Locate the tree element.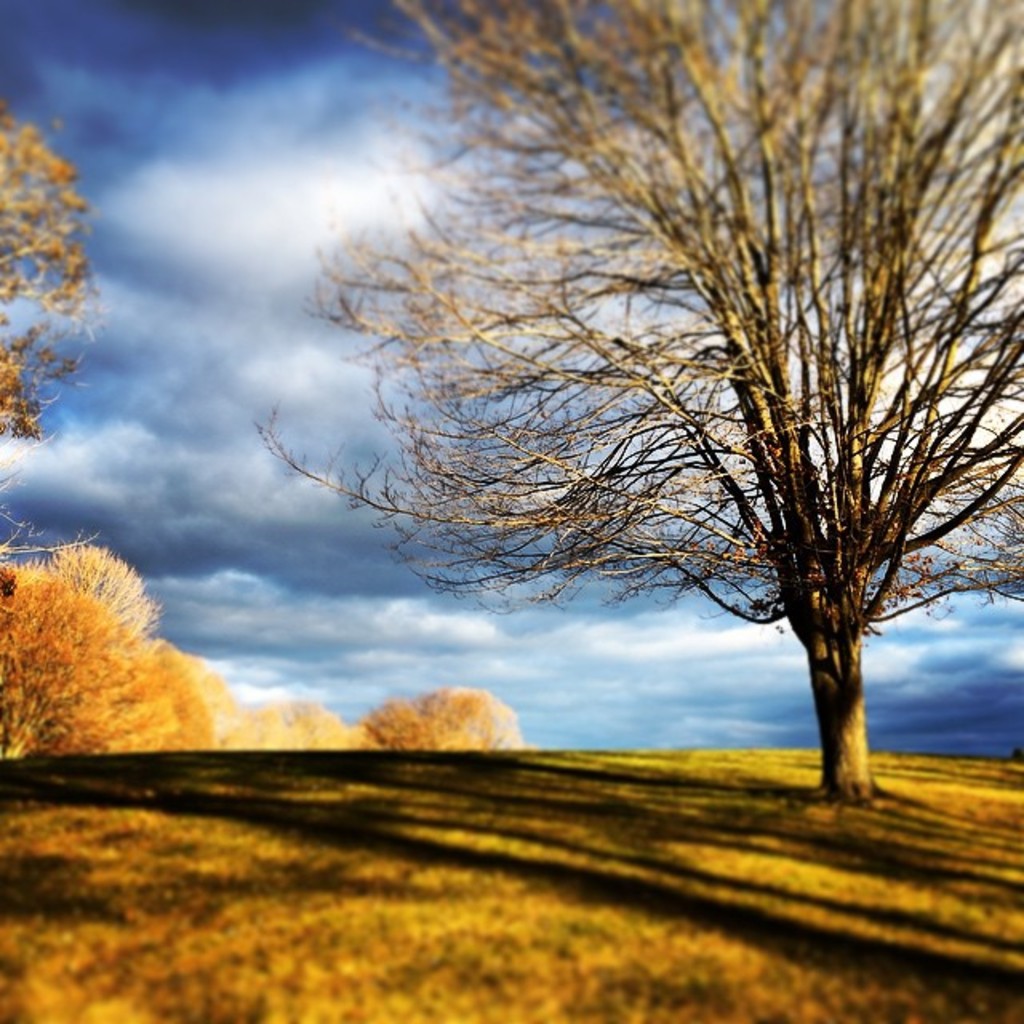
Element bbox: l=3, t=94, r=112, b=554.
